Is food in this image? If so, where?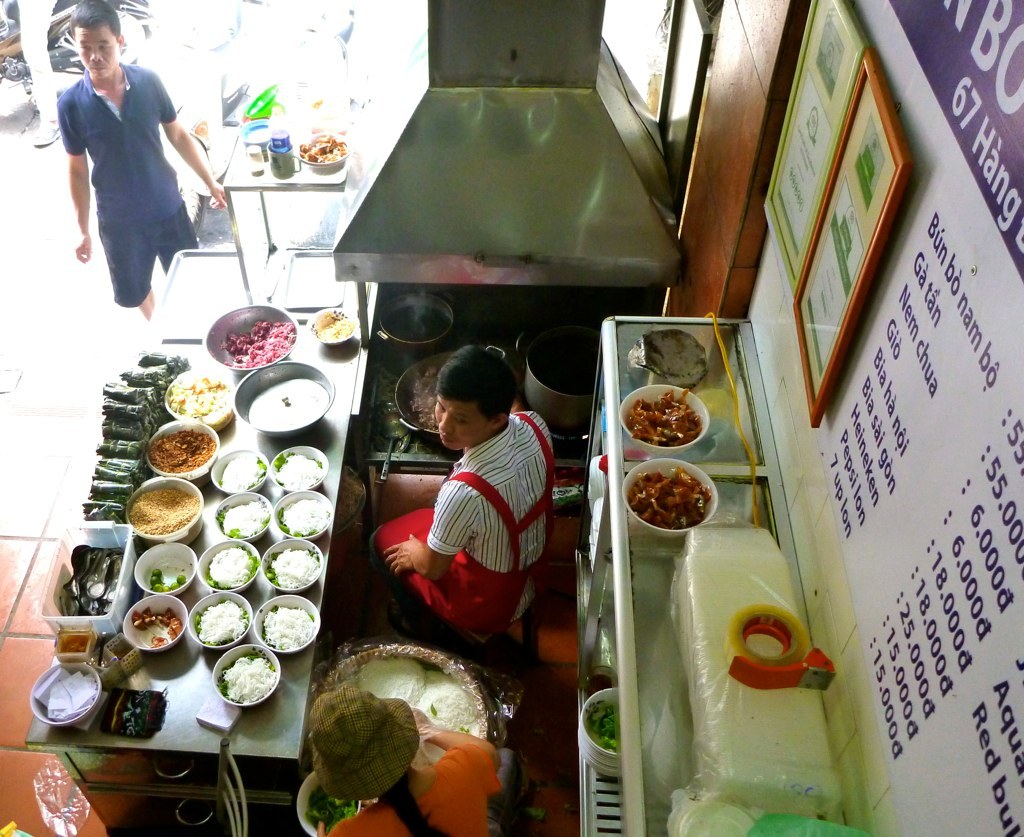
Yes, at [x1=623, y1=463, x2=711, y2=529].
